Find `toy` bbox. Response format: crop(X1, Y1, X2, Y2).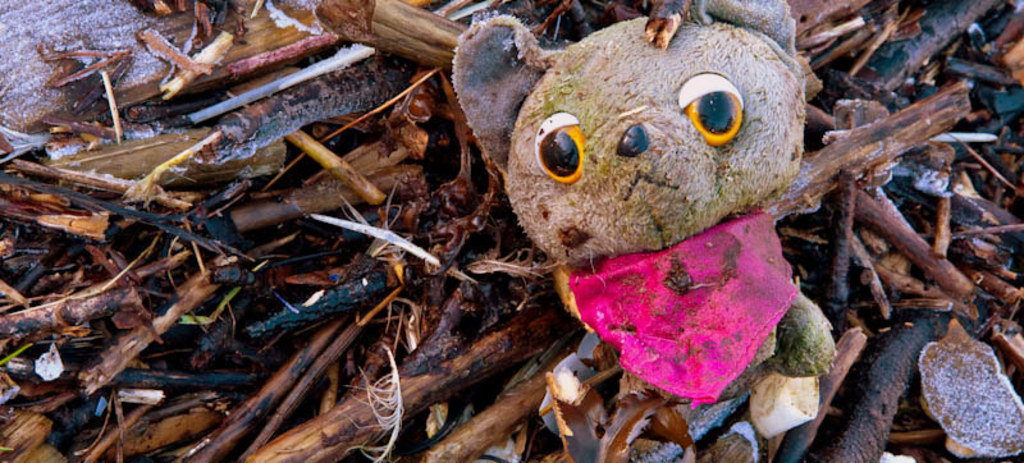
crop(438, 20, 899, 449).
